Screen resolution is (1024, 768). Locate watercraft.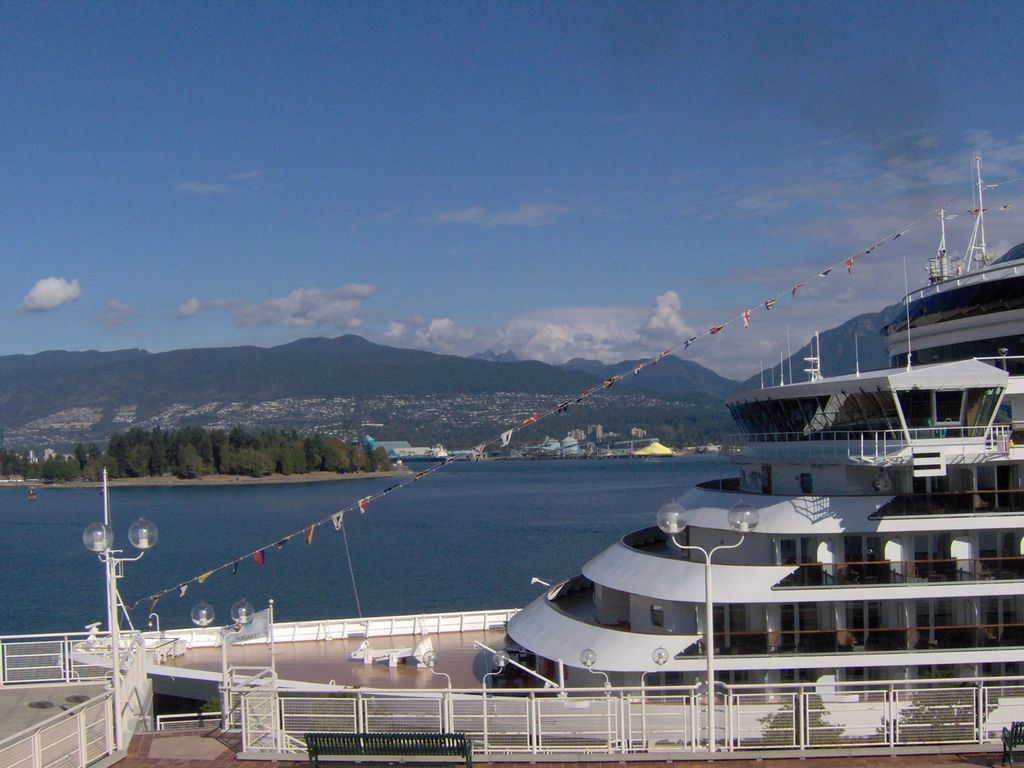
[x1=449, y1=187, x2=1021, y2=733].
